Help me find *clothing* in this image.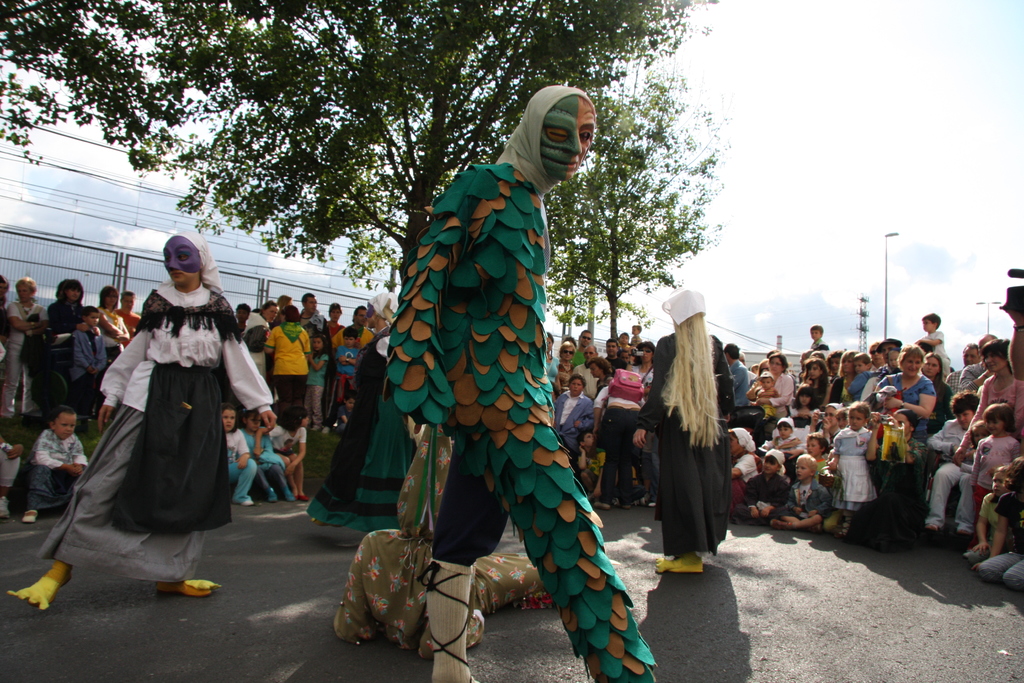
Found it: <box>728,360,751,404</box>.
